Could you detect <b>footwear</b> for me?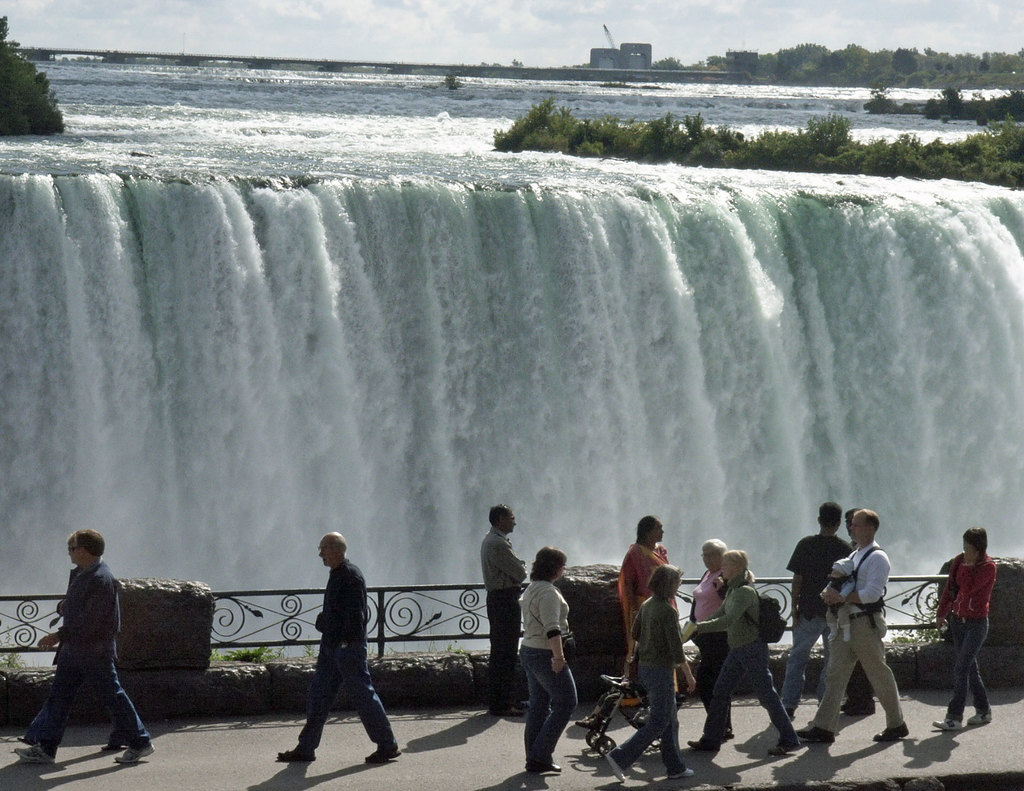
Detection result: bbox(8, 744, 55, 764).
